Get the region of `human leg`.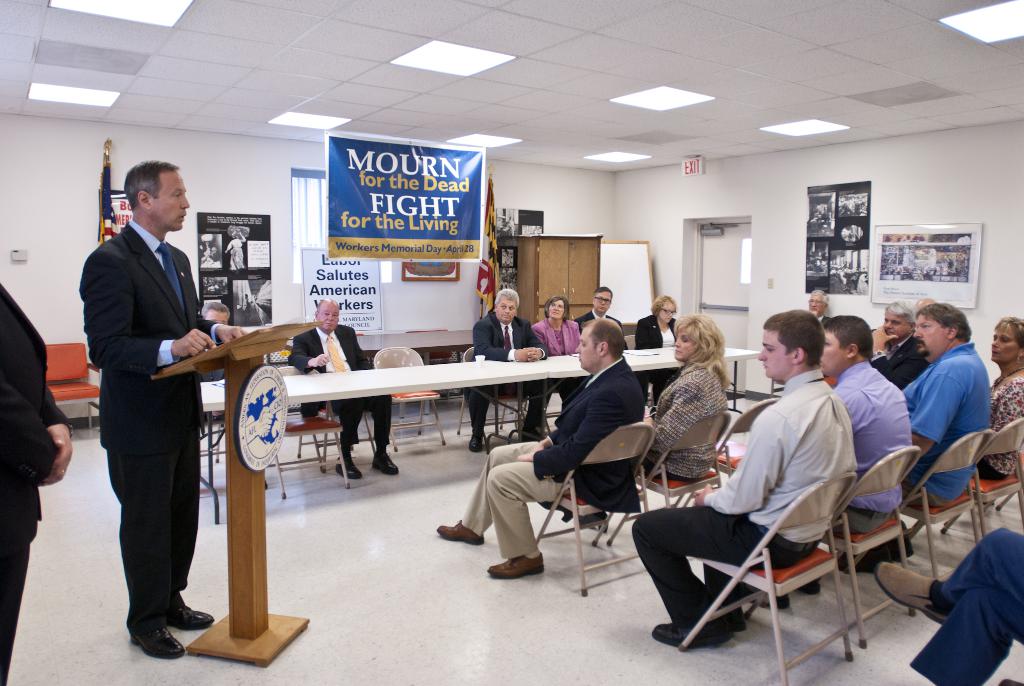
435,439,555,547.
